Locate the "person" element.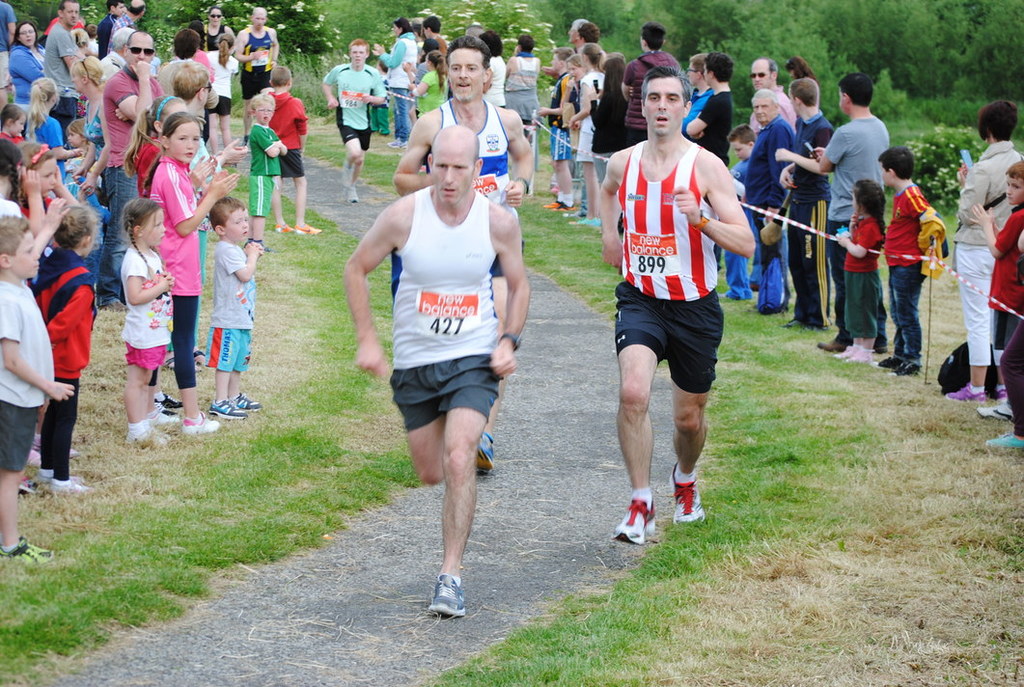
Element bbox: bbox=(8, 19, 42, 103).
